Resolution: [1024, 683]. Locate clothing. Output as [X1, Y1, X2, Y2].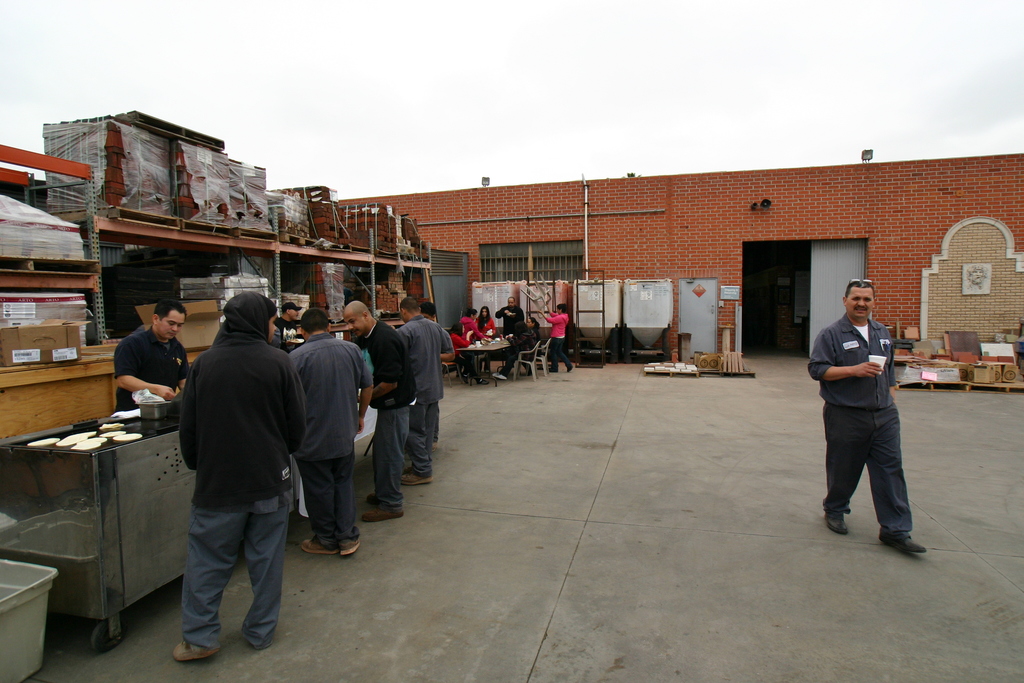
[402, 314, 456, 474].
